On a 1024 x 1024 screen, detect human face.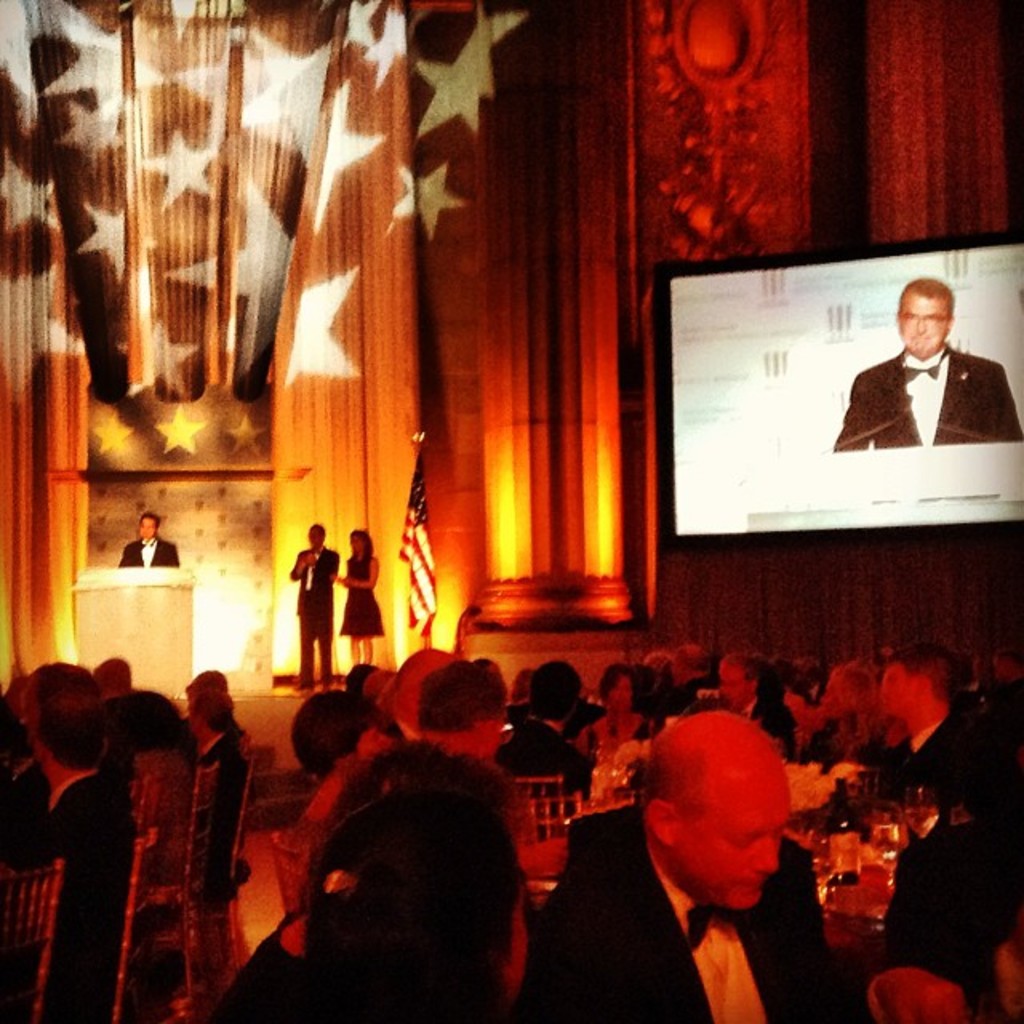
pyautogui.locateOnScreen(139, 517, 160, 542).
